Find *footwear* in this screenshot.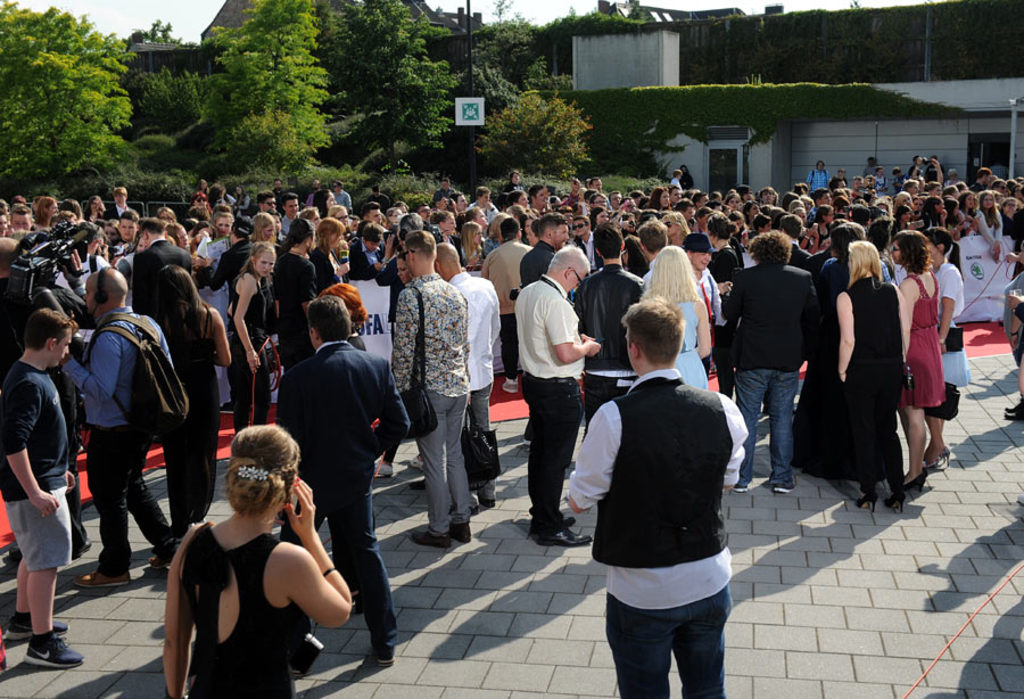
The bounding box for *footwear* is (80,533,100,552).
